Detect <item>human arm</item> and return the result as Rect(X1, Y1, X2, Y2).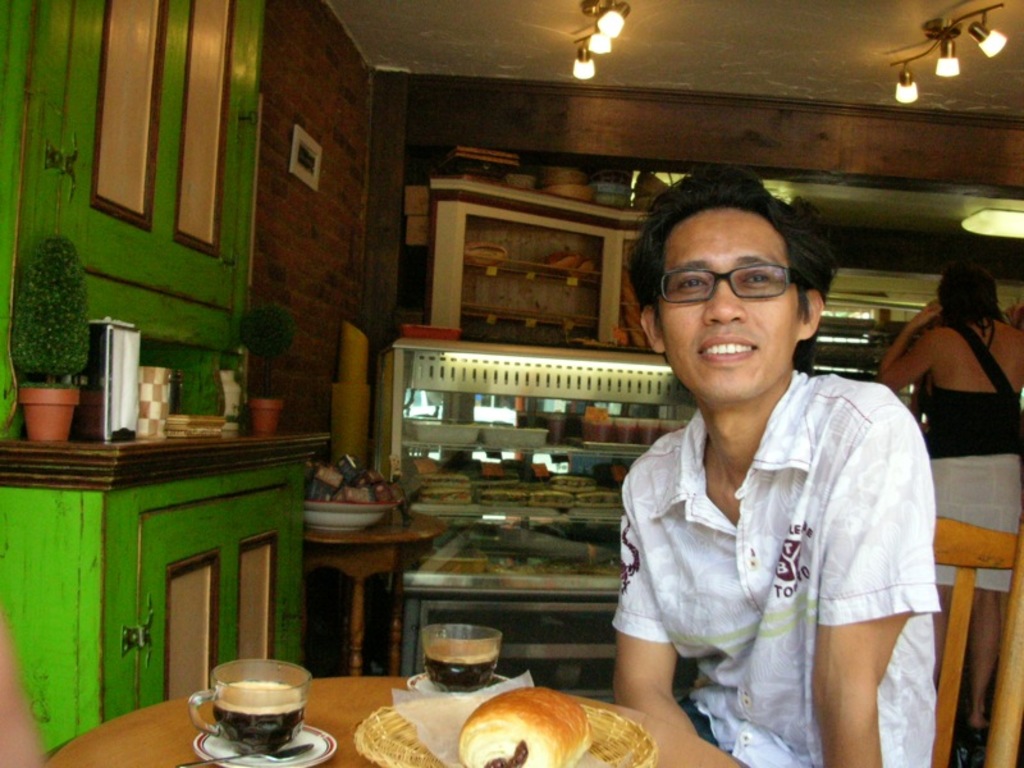
Rect(810, 415, 936, 767).
